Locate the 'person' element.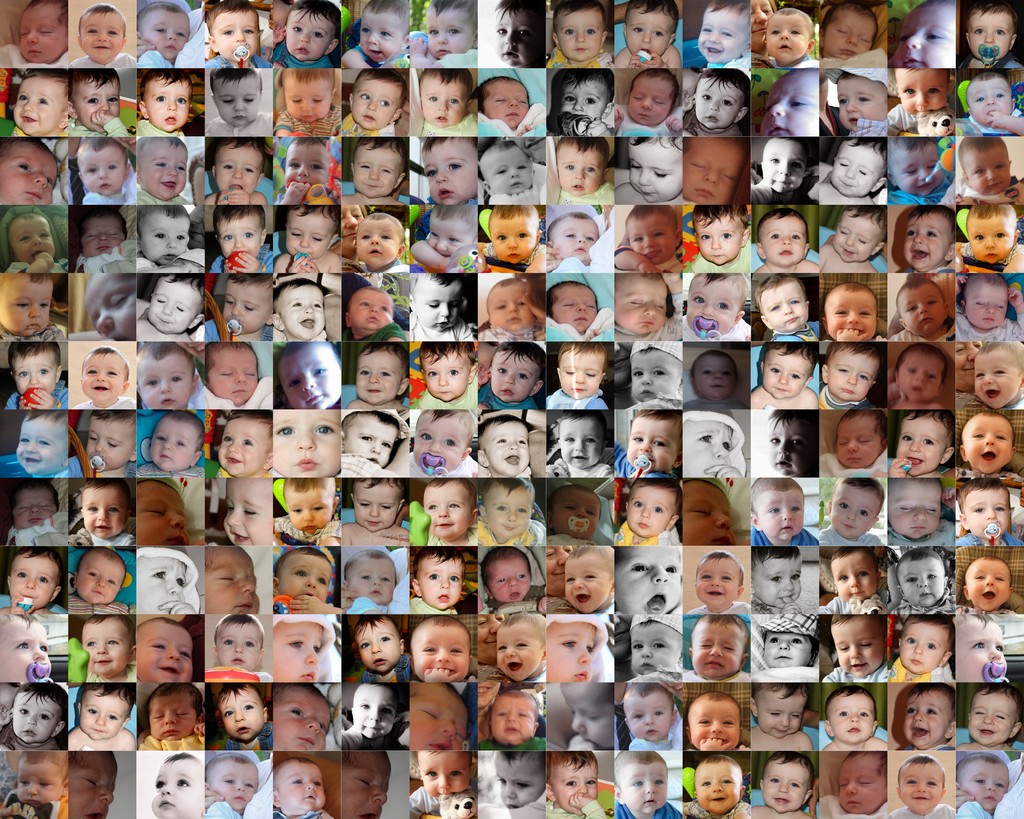
Element bbox: <region>341, 203, 369, 273</region>.
